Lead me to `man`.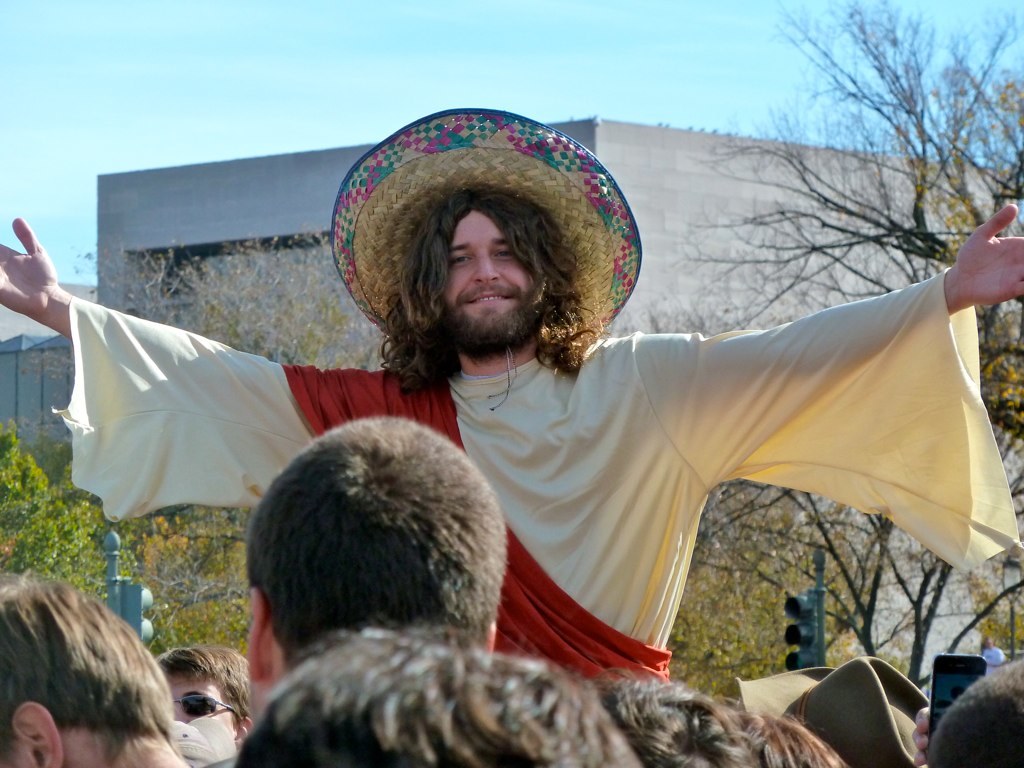
Lead to Rect(151, 645, 270, 767).
